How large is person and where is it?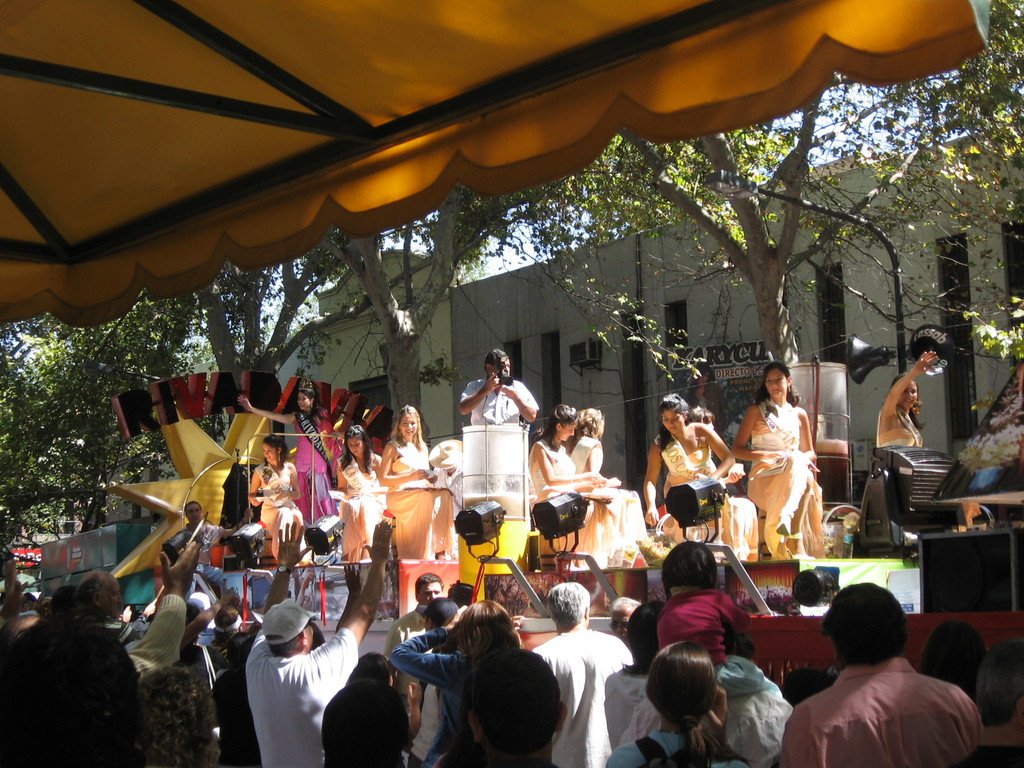
Bounding box: 376 404 461 564.
